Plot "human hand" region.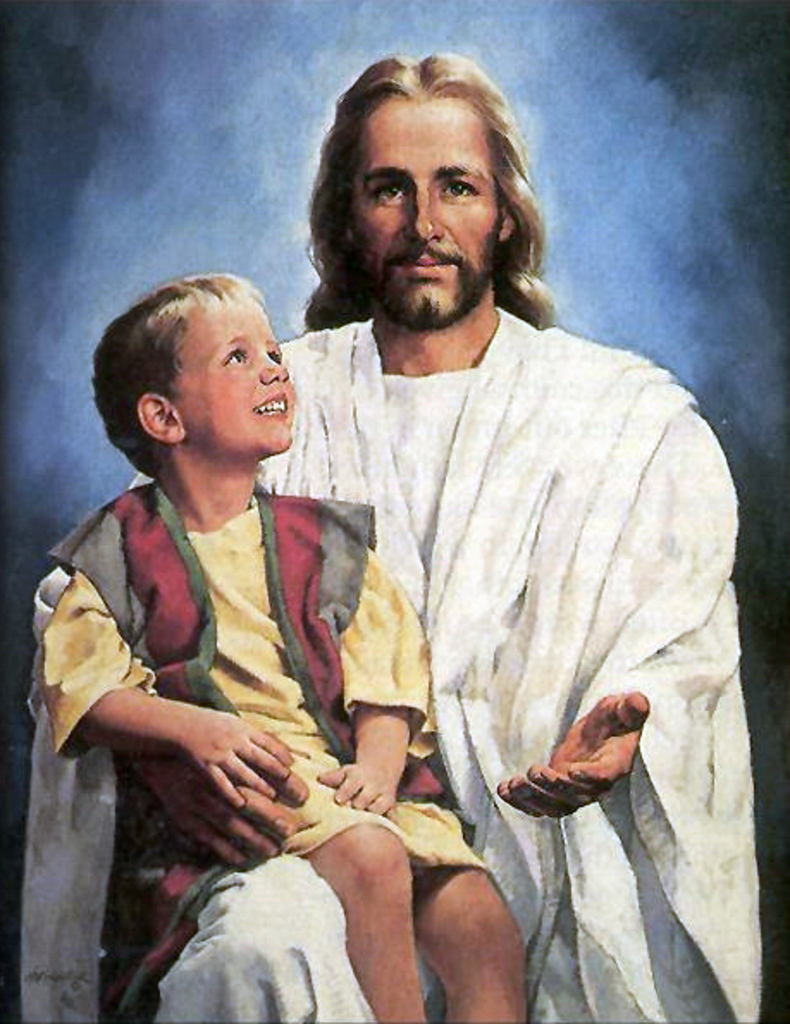
Plotted at pyautogui.locateOnScreen(315, 756, 403, 824).
